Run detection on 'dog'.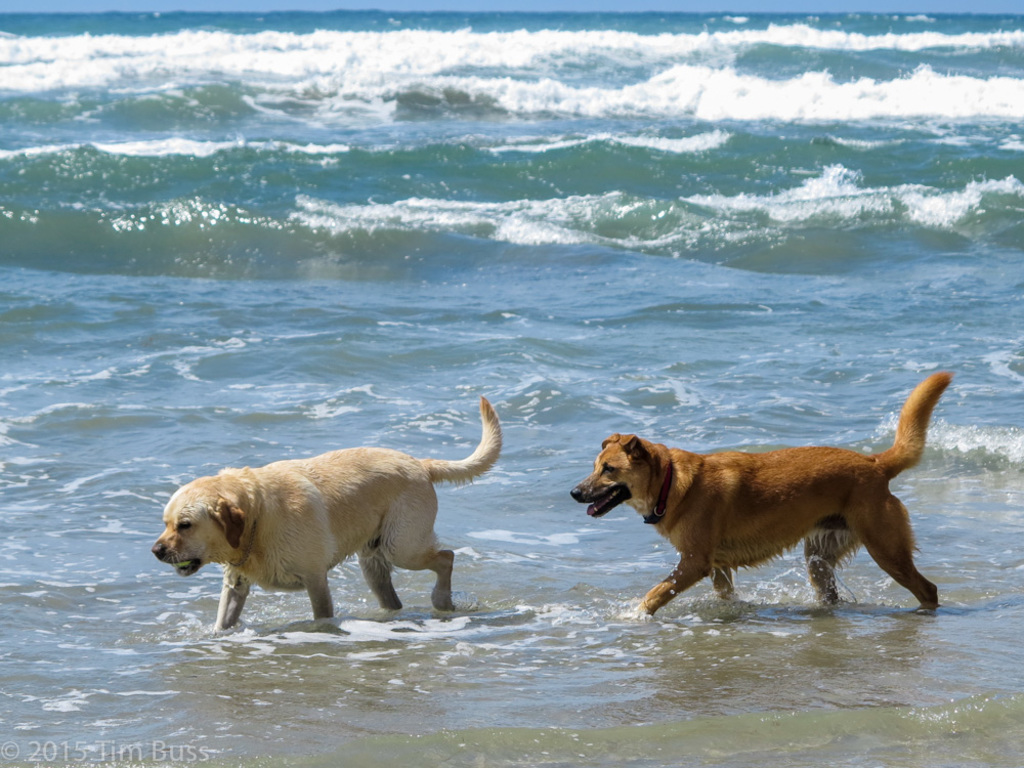
Result: locate(151, 393, 502, 636).
